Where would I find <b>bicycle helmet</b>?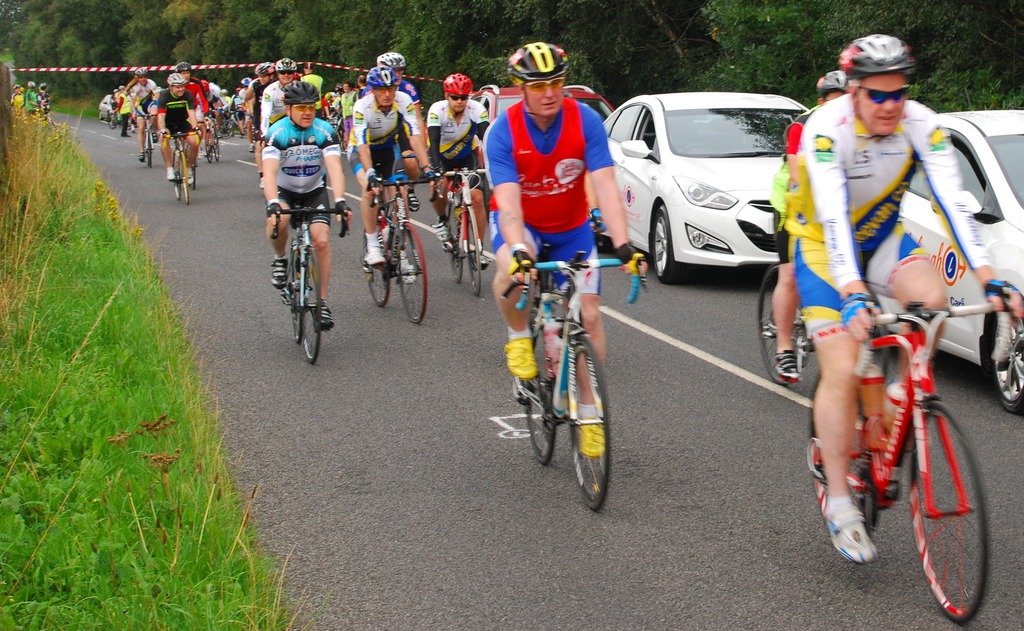
At box(504, 42, 561, 73).
